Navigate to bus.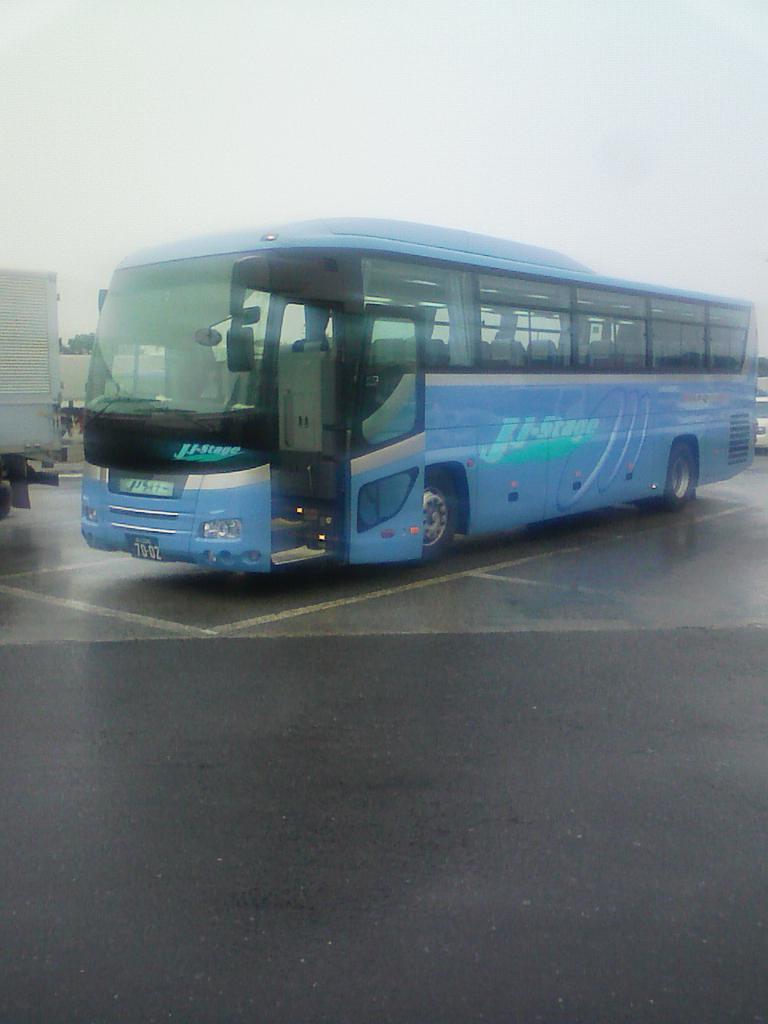
Navigation target: x1=82, y1=216, x2=759, y2=566.
